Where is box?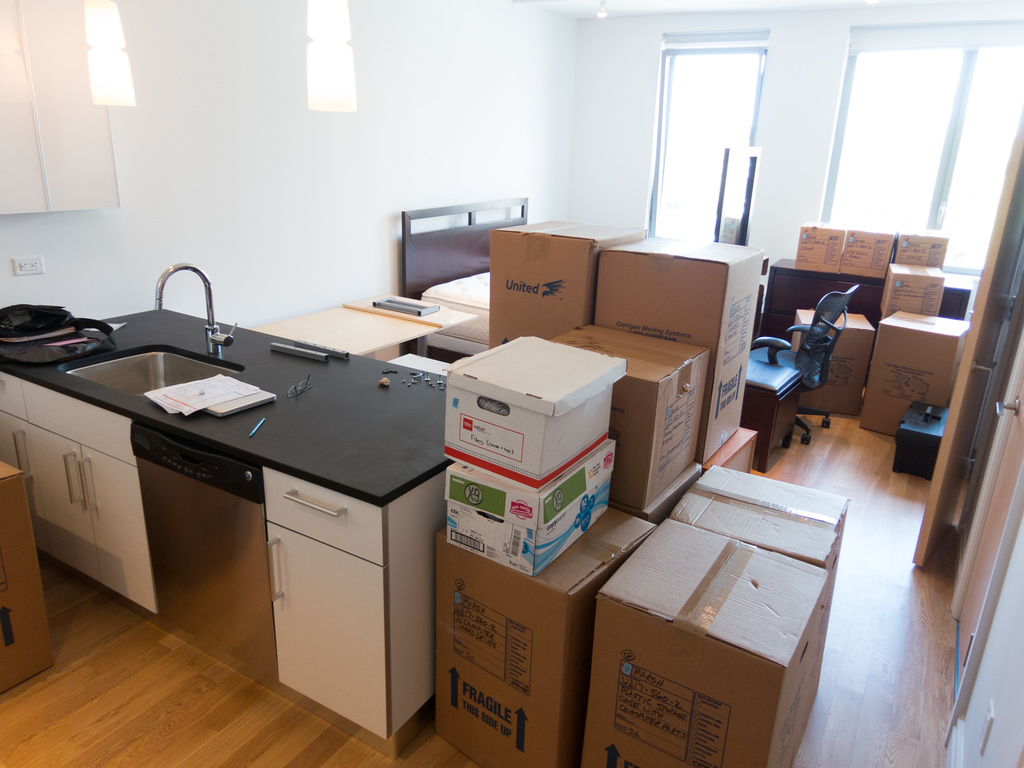
891:268:939:320.
